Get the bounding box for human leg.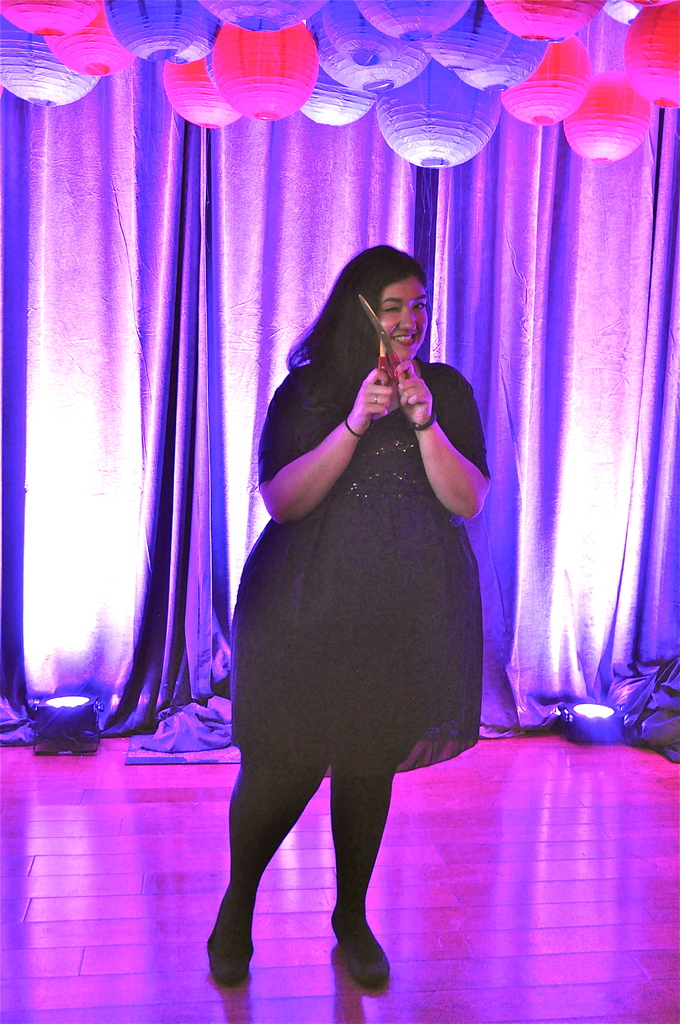
pyautogui.locateOnScreen(328, 755, 403, 989).
